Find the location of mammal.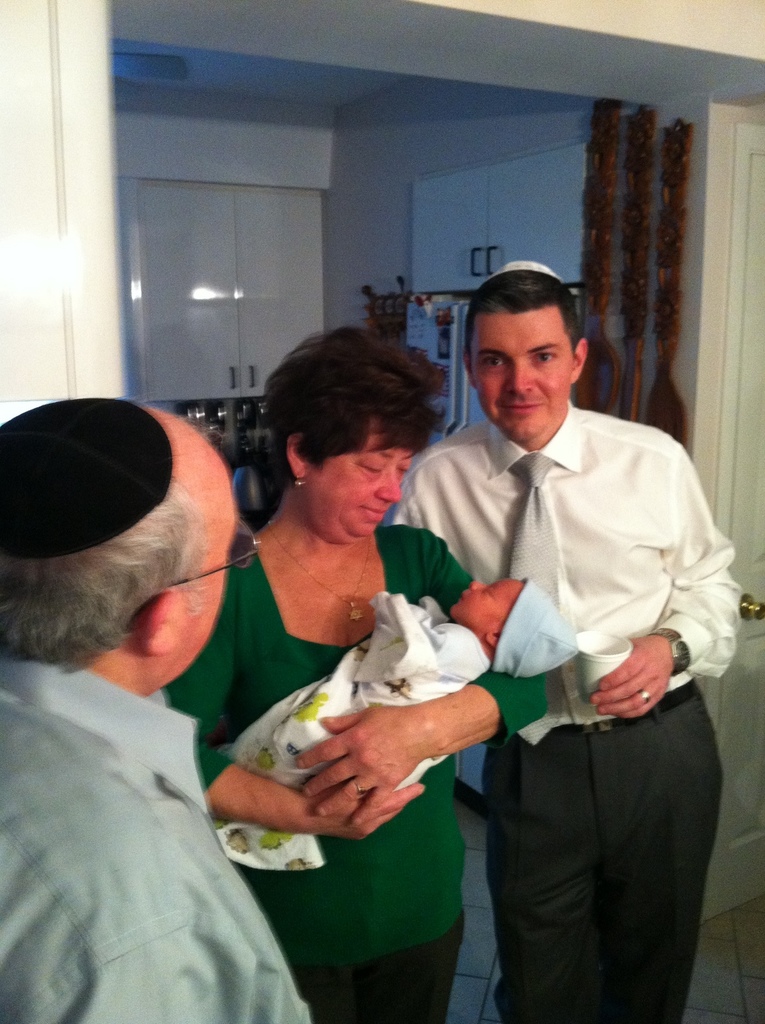
Location: [229, 586, 580, 881].
